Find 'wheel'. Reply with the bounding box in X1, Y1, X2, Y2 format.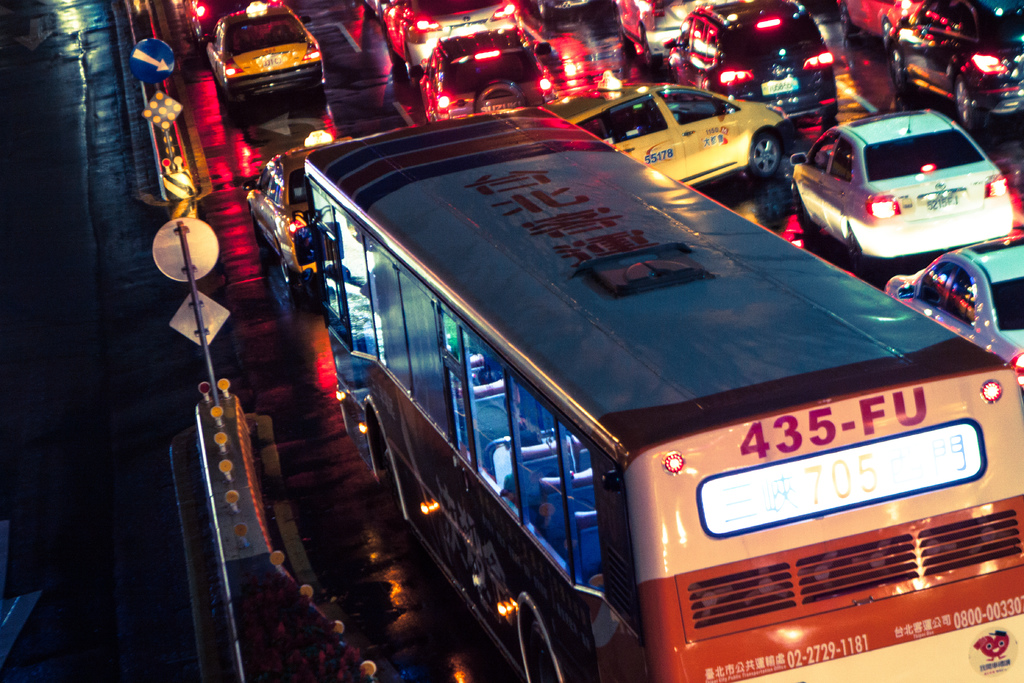
281, 258, 301, 290.
